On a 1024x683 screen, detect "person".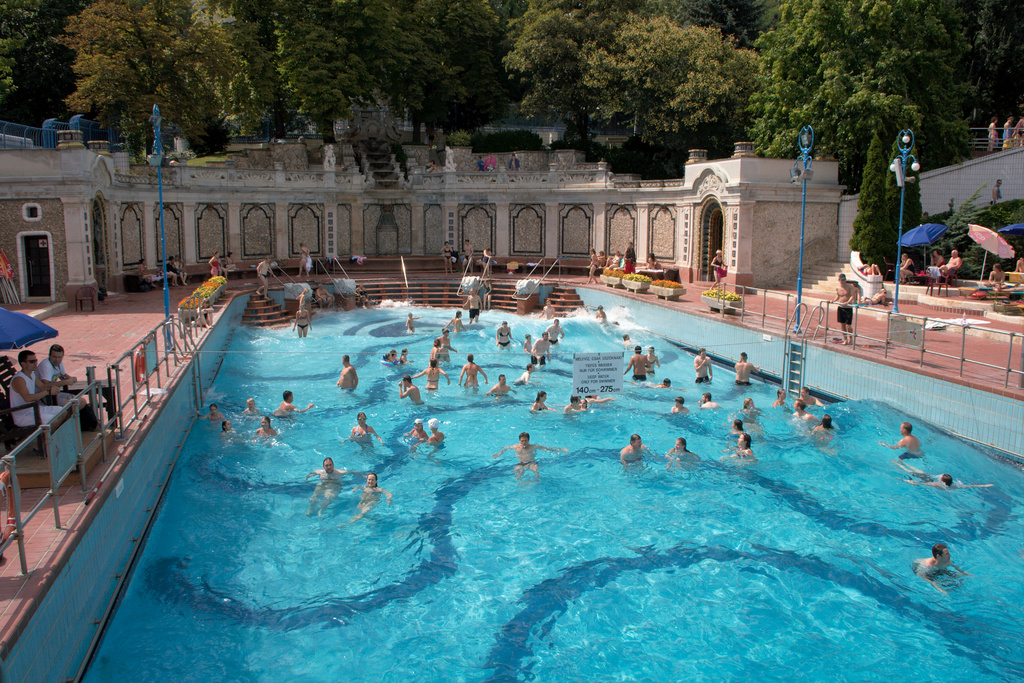
(x1=601, y1=251, x2=621, y2=271).
